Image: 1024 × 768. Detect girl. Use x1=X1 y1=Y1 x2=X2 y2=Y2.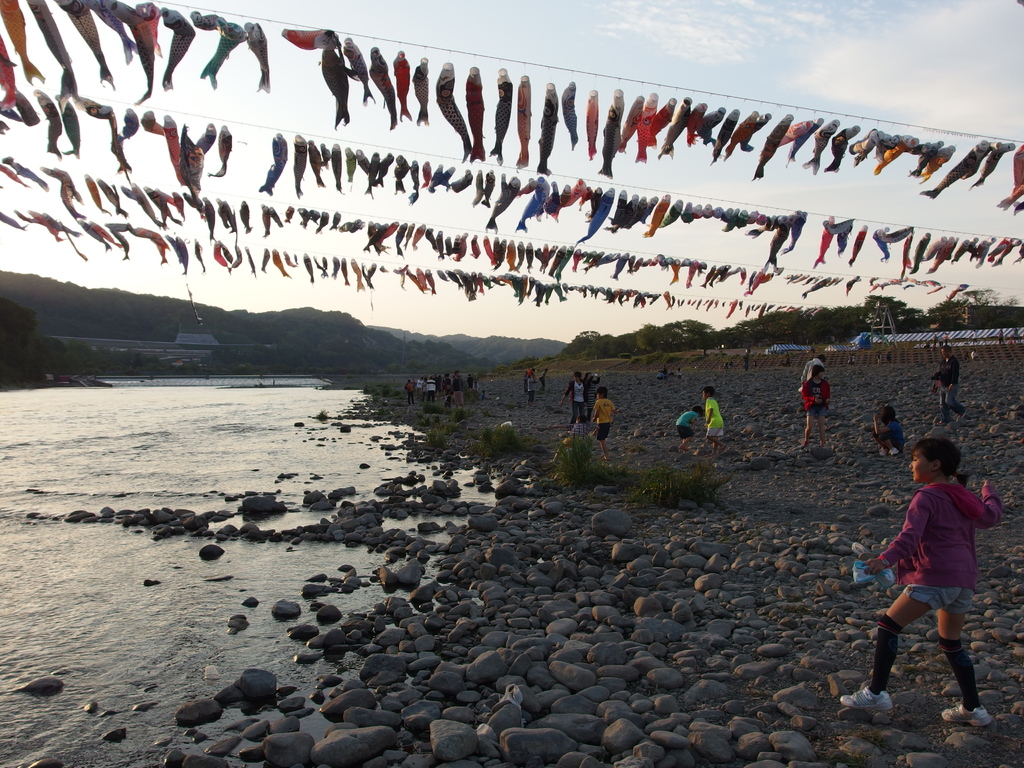
x1=796 y1=361 x2=824 y2=447.
